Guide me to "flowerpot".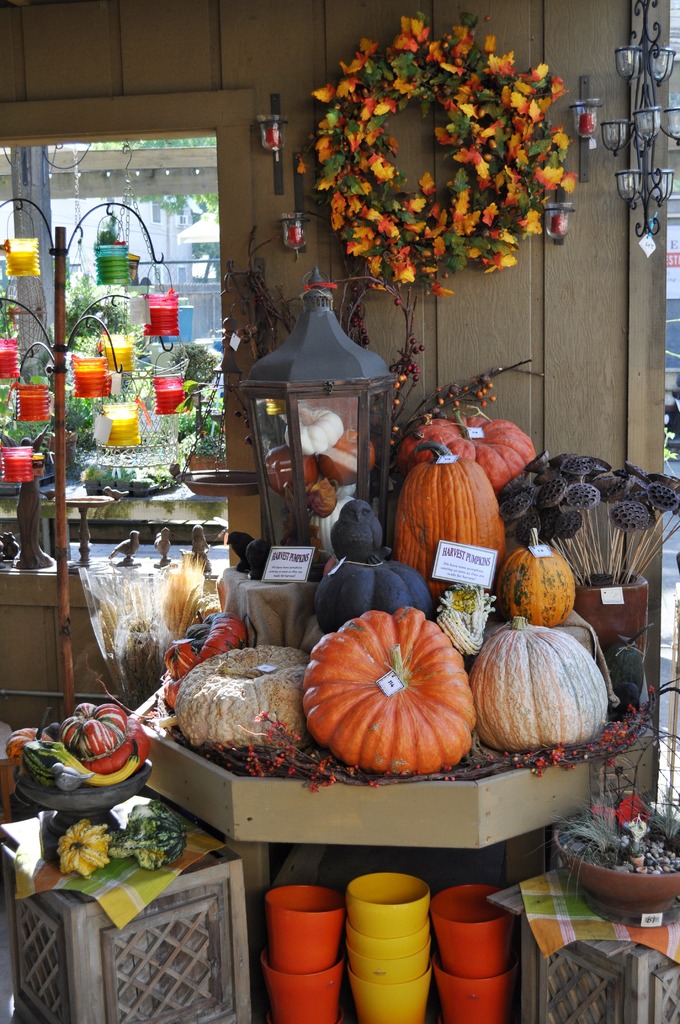
Guidance: pyautogui.locateOnScreen(93, 239, 133, 287).
